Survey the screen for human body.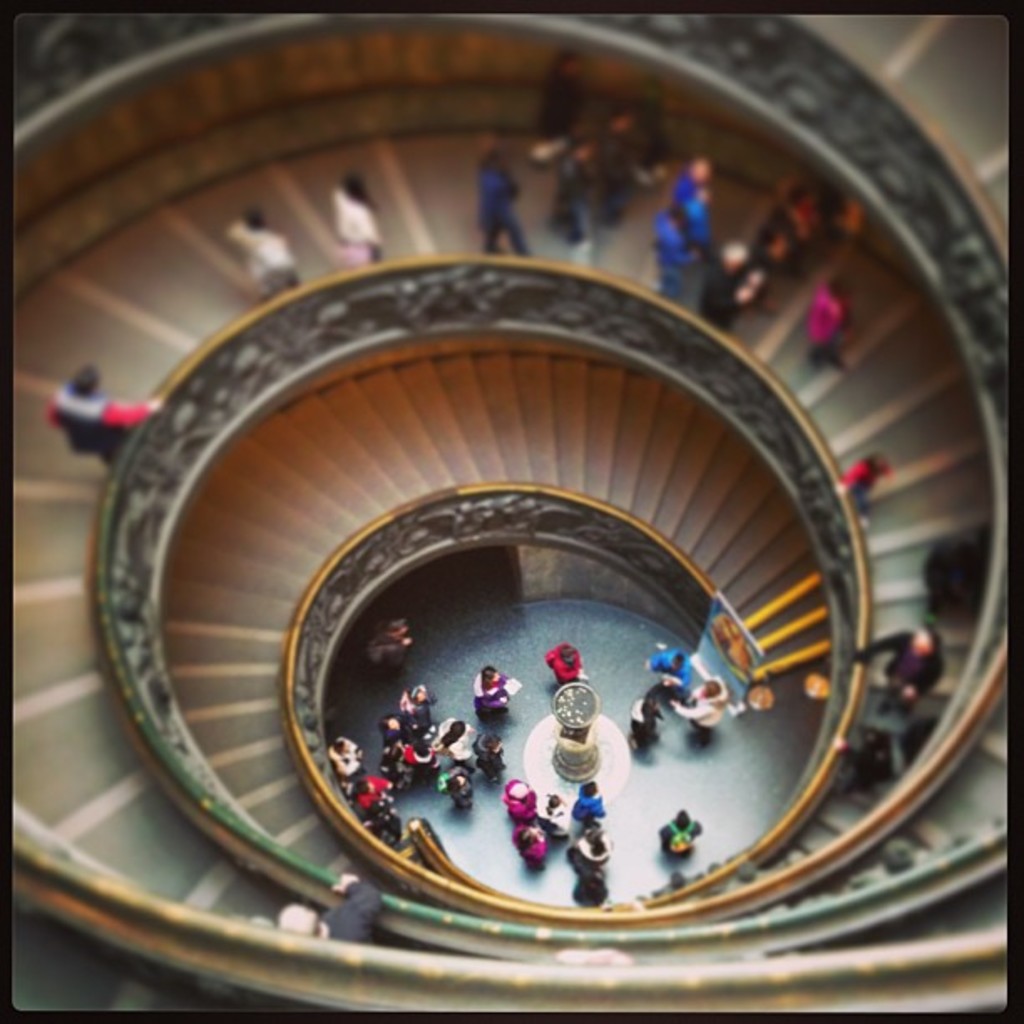
Survey found: left=477, top=673, right=515, bottom=714.
